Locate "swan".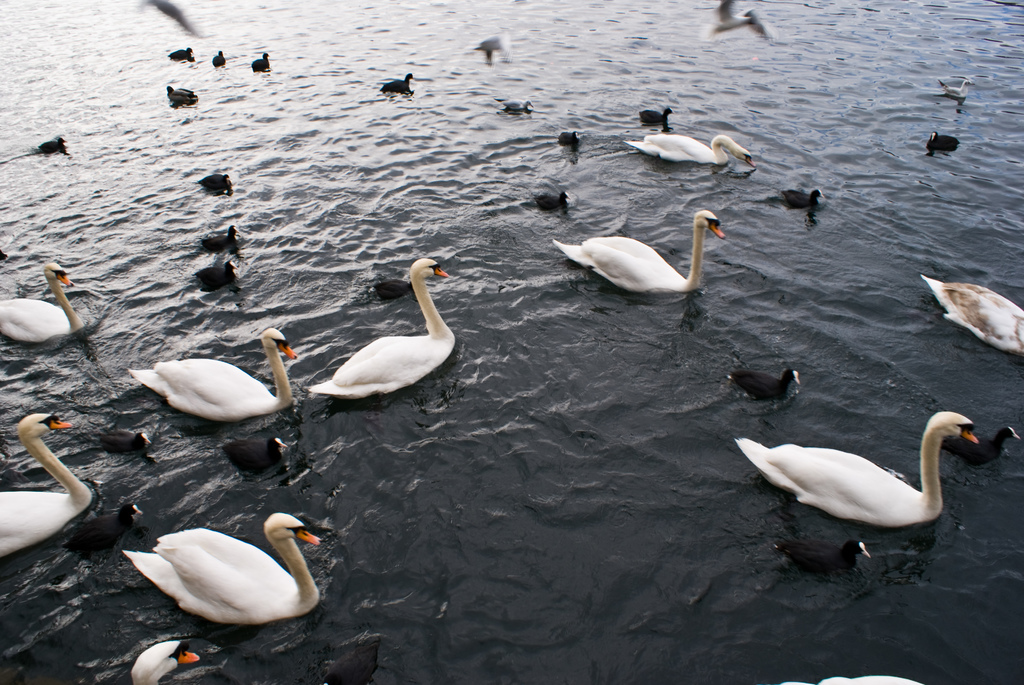
Bounding box: locate(556, 125, 588, 155).
